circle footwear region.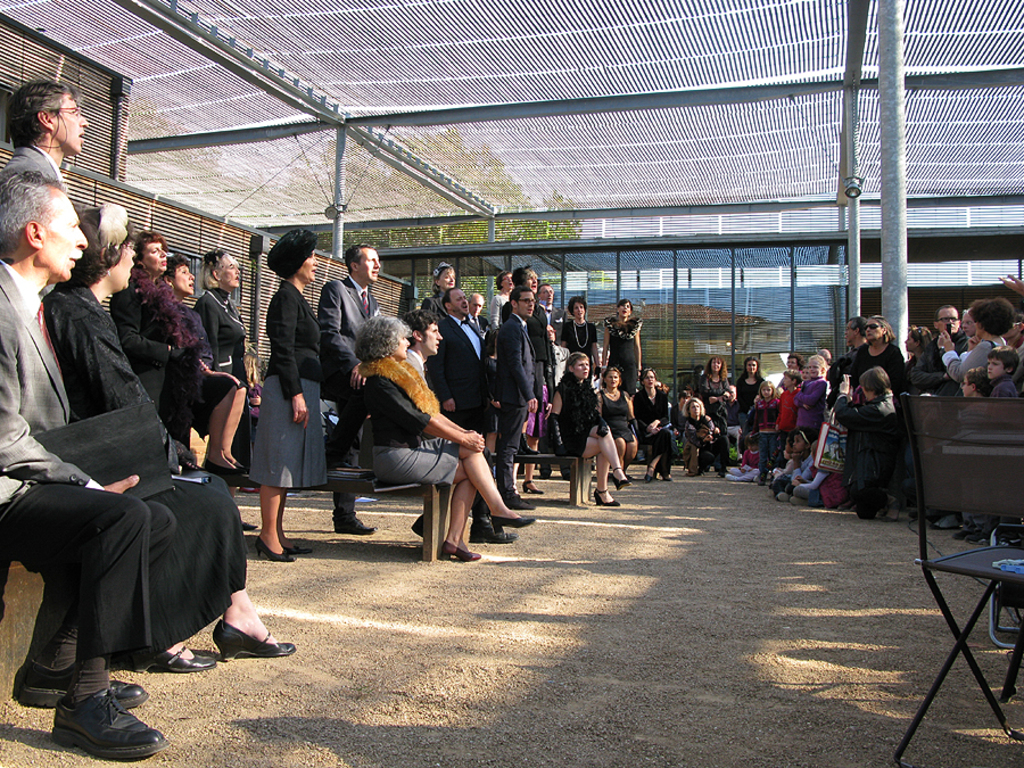
Region: (791,482,808,501).
